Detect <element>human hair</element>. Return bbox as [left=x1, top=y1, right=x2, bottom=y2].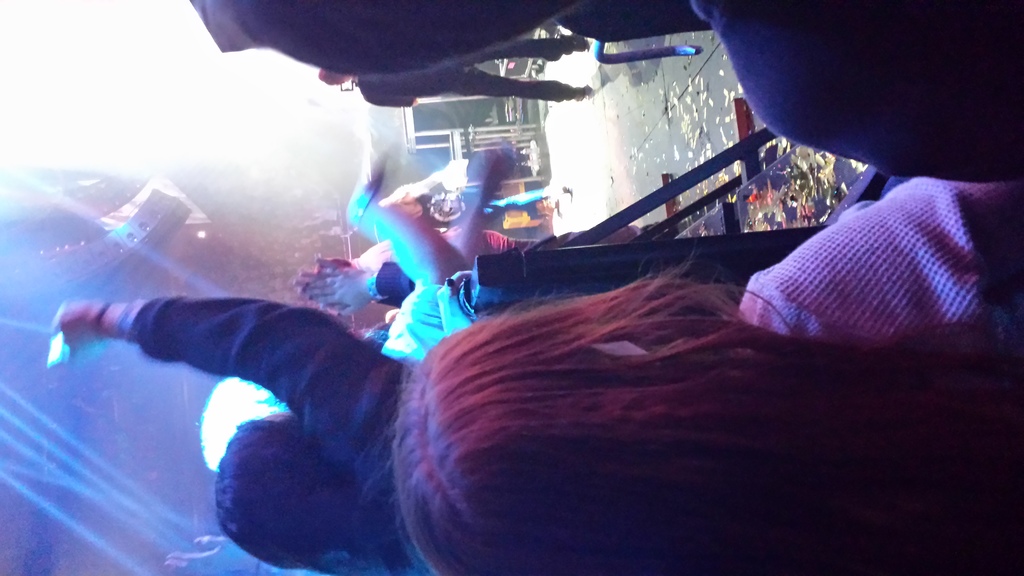
[left=212, top=424, right=341, bottom=575].
